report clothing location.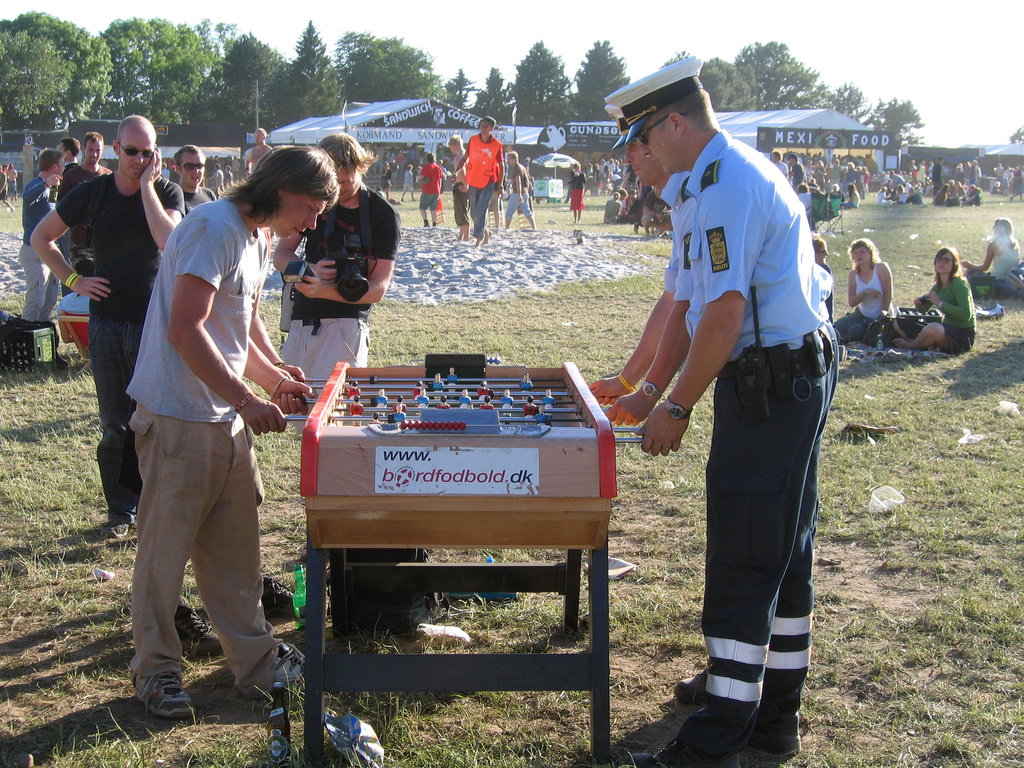
Report: (0,167,12,204).
